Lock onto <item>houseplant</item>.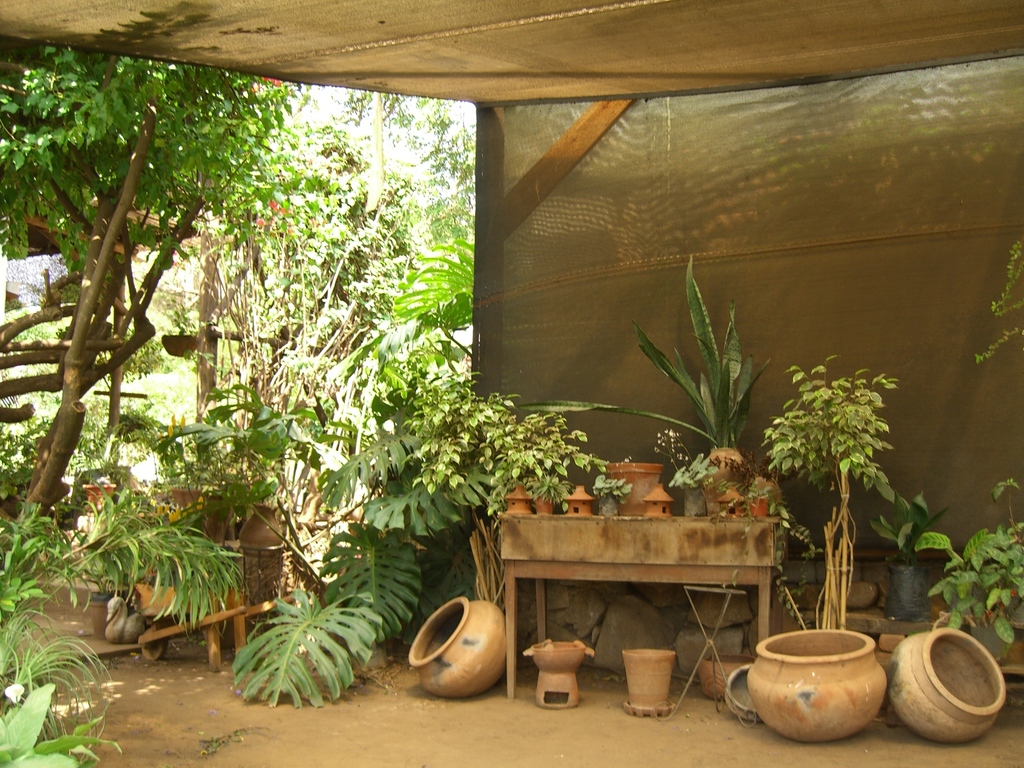
Locked: bbox=(112, 419, 207, 513).
